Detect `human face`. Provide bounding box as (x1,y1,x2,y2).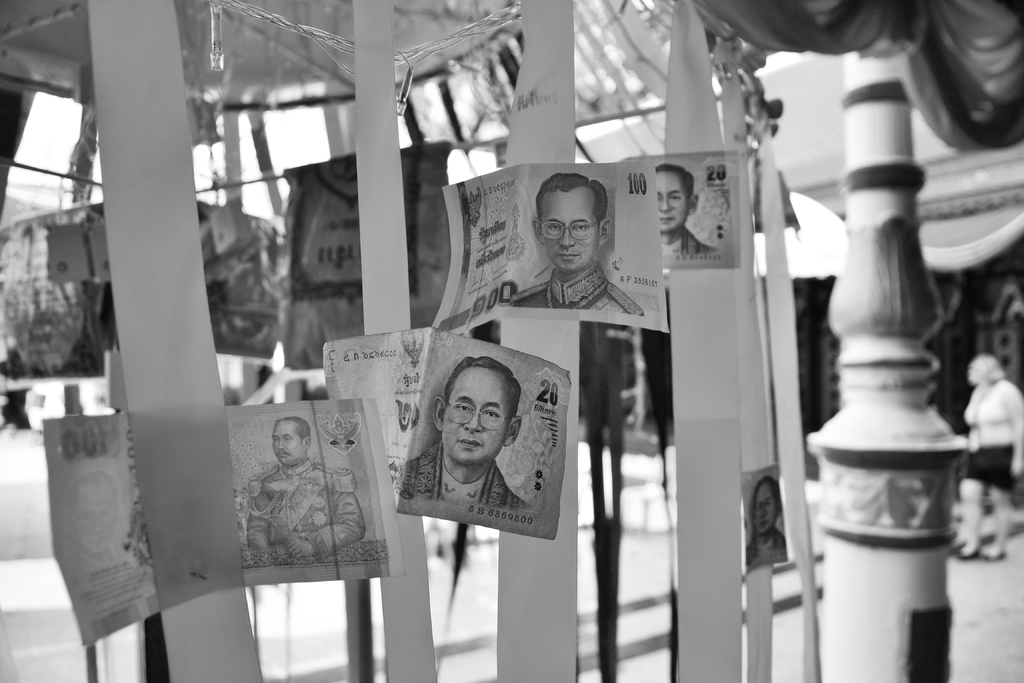
(655,172,694,233).
